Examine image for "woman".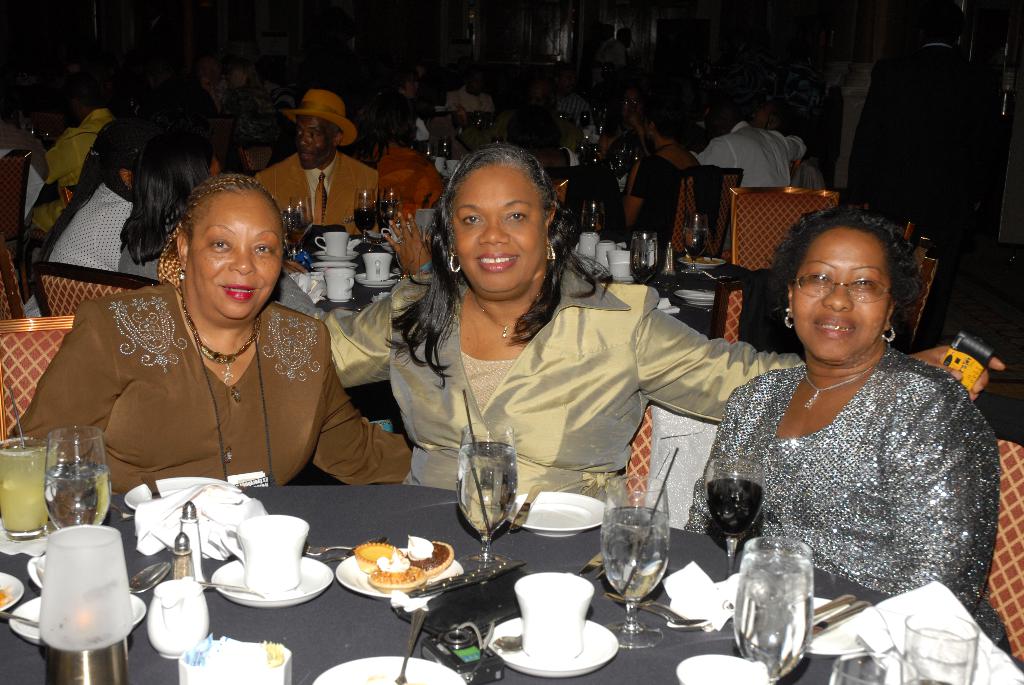
Examination result: (left=3, top=149, right=413, bottom=491).
